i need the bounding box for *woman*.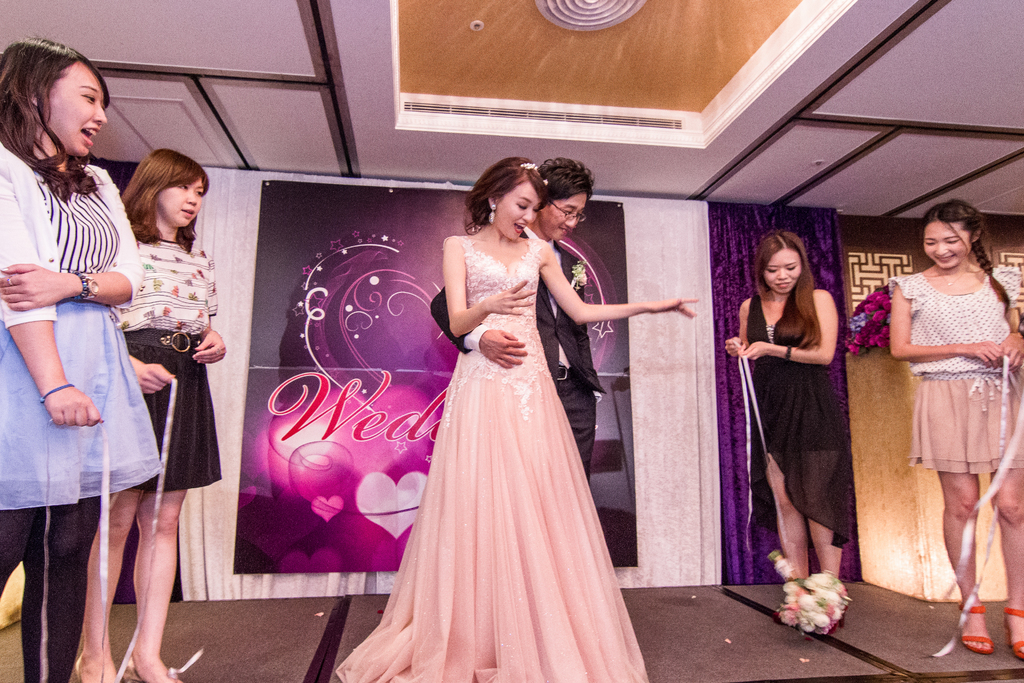
Here it is: Rect(722, 230, 851, 628).
